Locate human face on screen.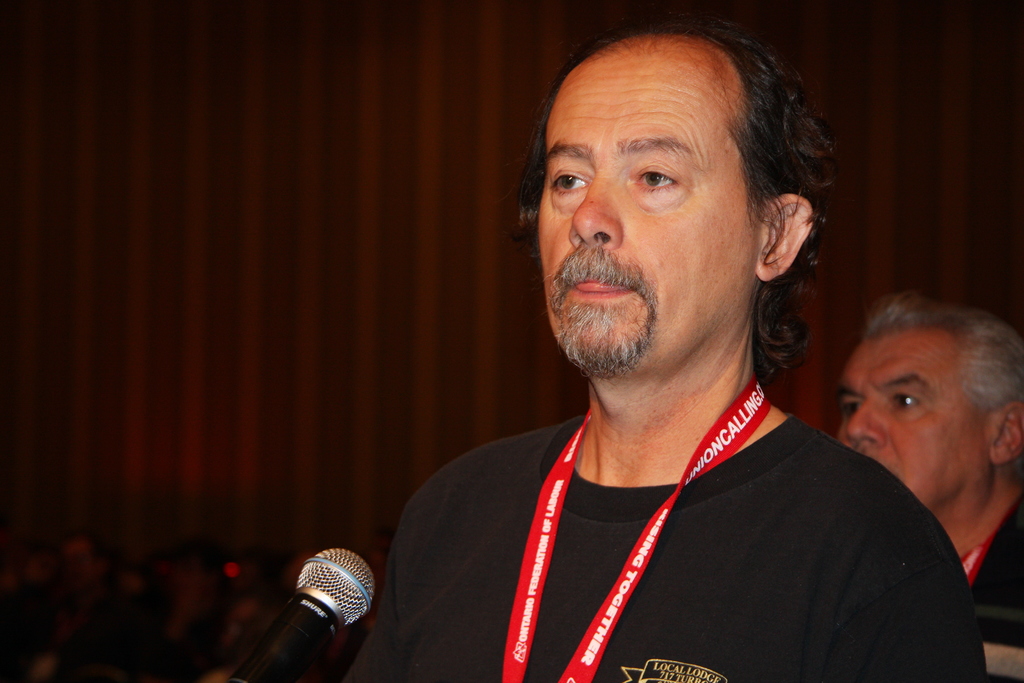
On screen at [542, 46, 765, 370].
